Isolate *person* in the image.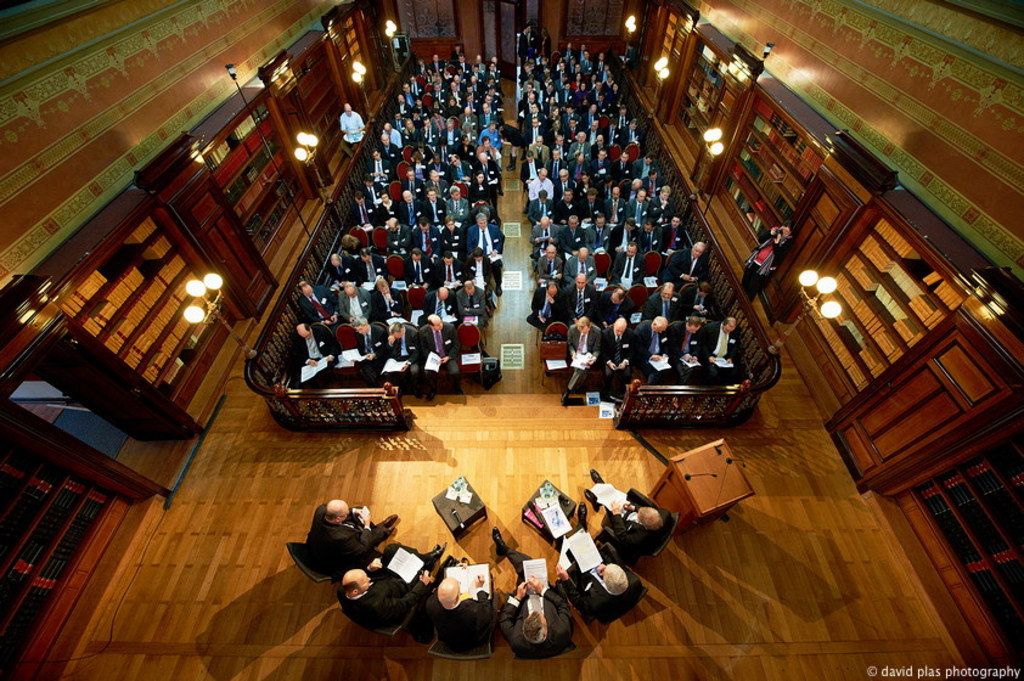
Isolated region: Rect(417, 564, 500, 651).
